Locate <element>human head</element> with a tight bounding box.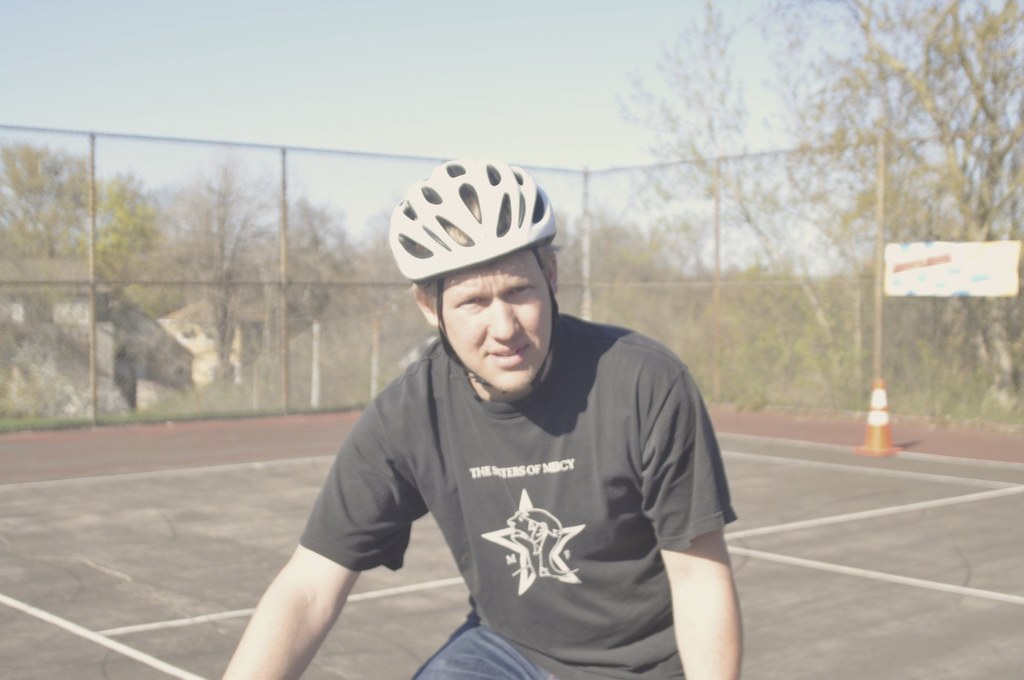
box=[395, 159, 554, 391].
